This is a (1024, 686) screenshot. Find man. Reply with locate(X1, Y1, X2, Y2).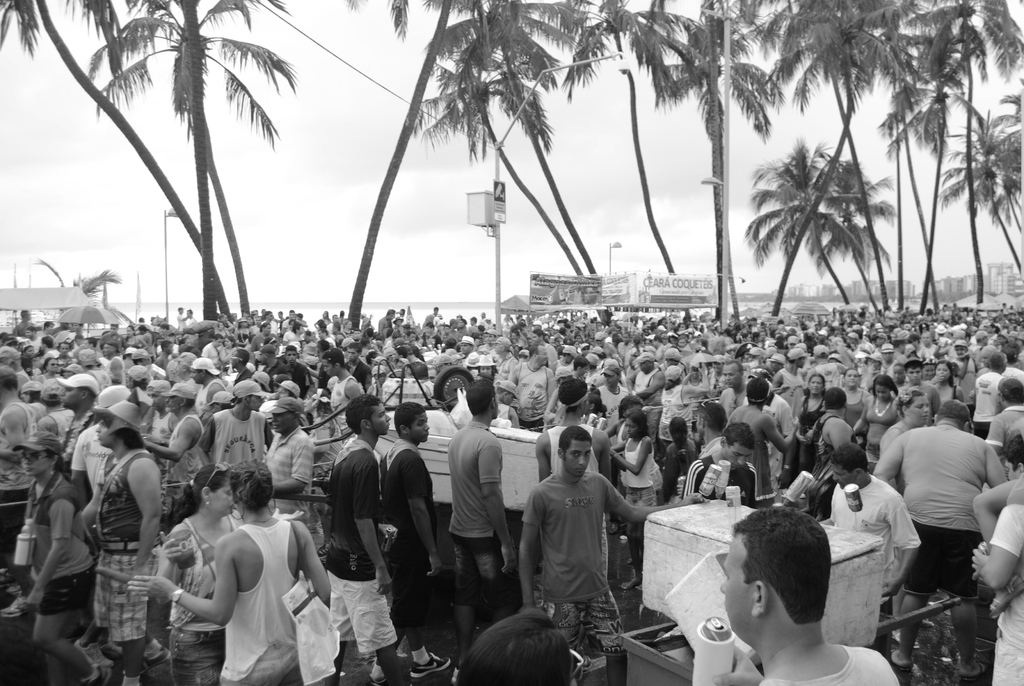
locate(458, 332, 474, 359).
